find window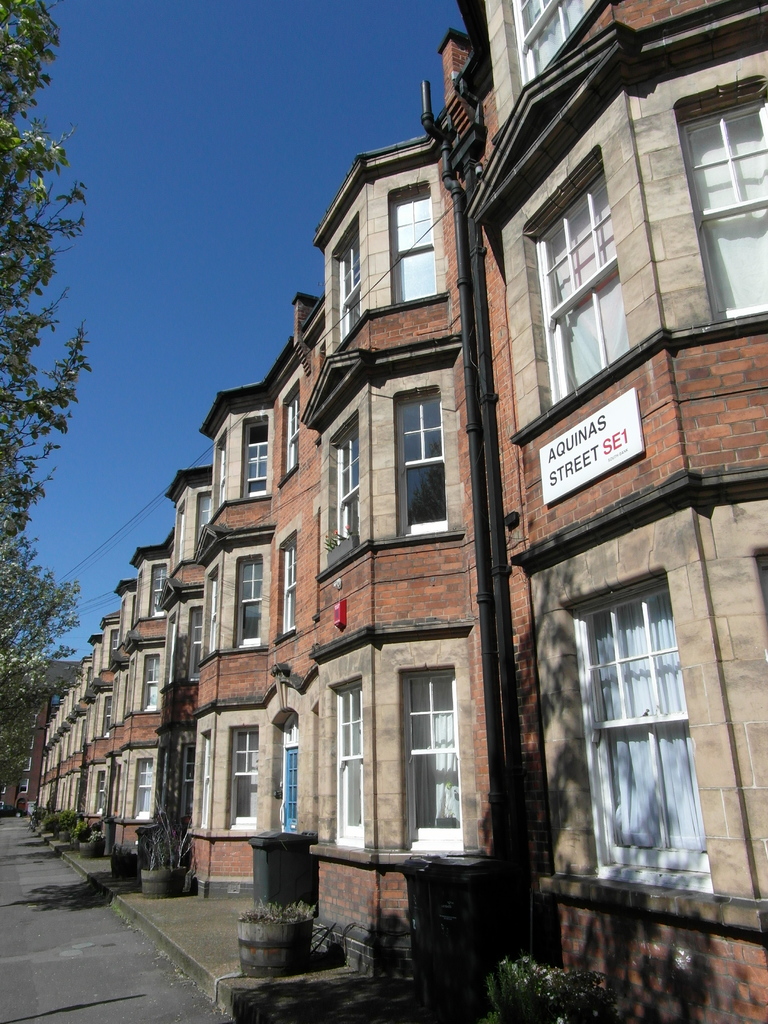
<box>189,607,202,681</box>
